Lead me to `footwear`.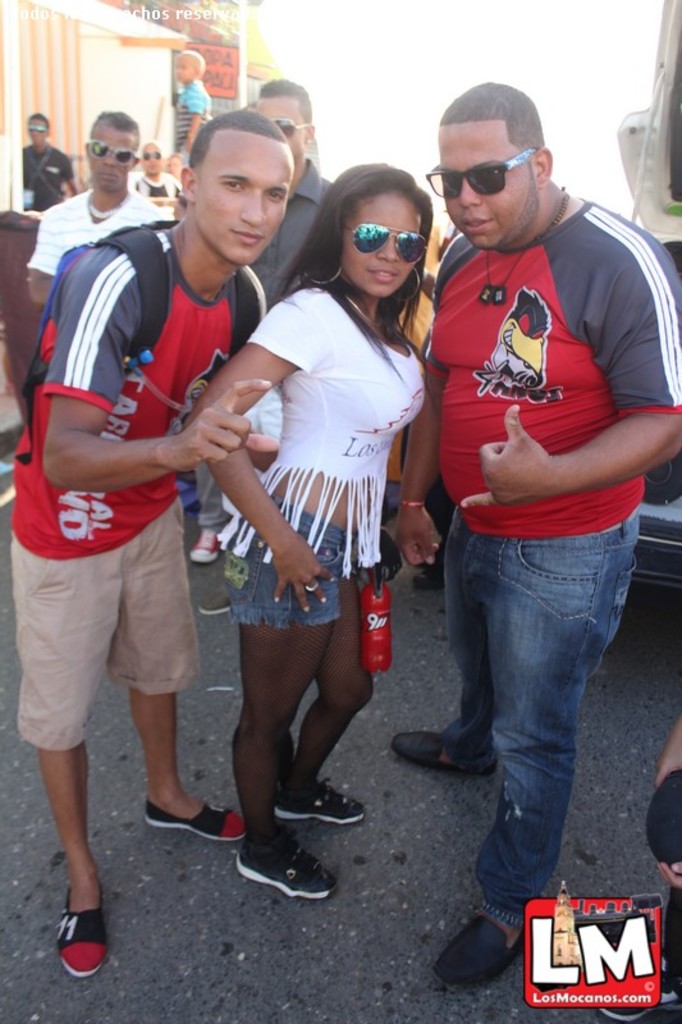
Lead to BBox(393, 732, 502, 780).
